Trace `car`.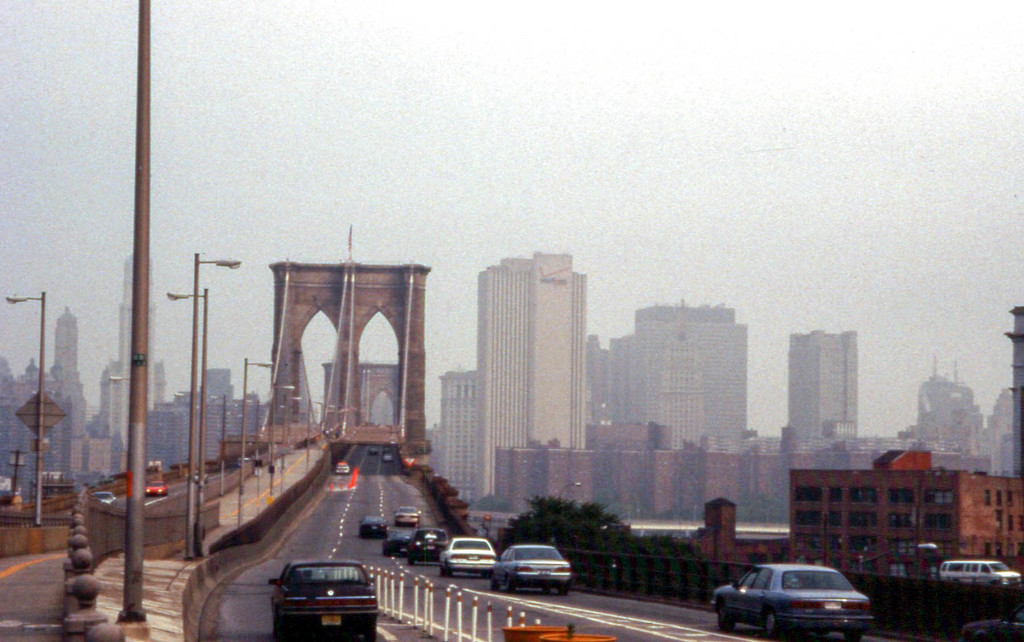
Traced to locate(395, 507, 421, 522).
